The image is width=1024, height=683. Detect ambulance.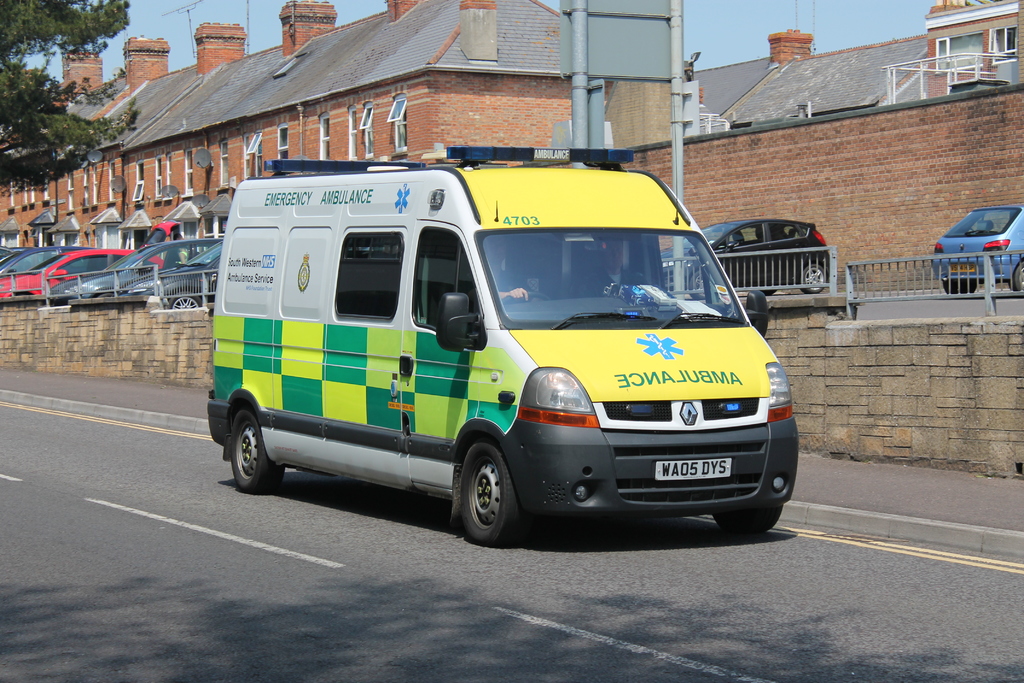
Detection: 204 145 805 546.
